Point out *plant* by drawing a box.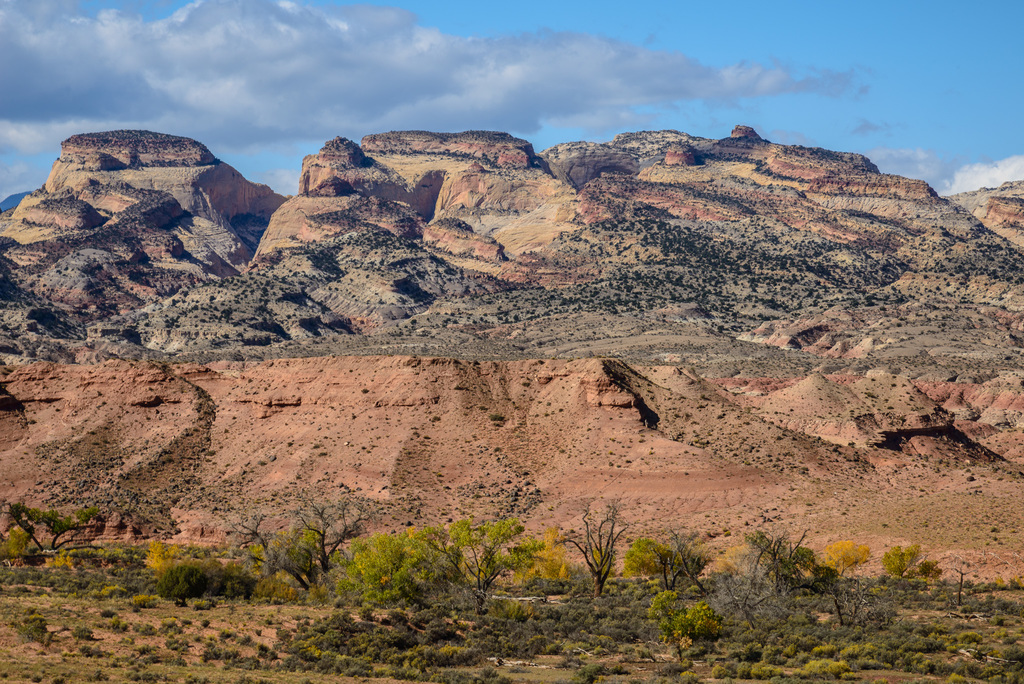
Rect(681, 669, 703, 683).
